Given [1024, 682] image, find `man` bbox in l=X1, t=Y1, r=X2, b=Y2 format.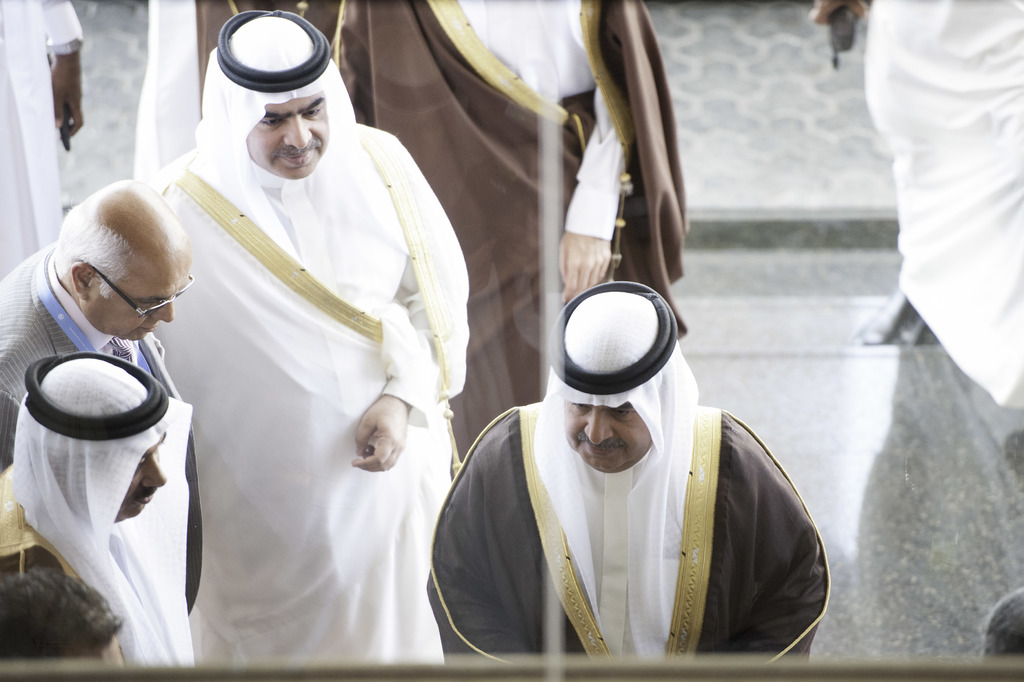
l=0, t=179, r=212, b=603.
